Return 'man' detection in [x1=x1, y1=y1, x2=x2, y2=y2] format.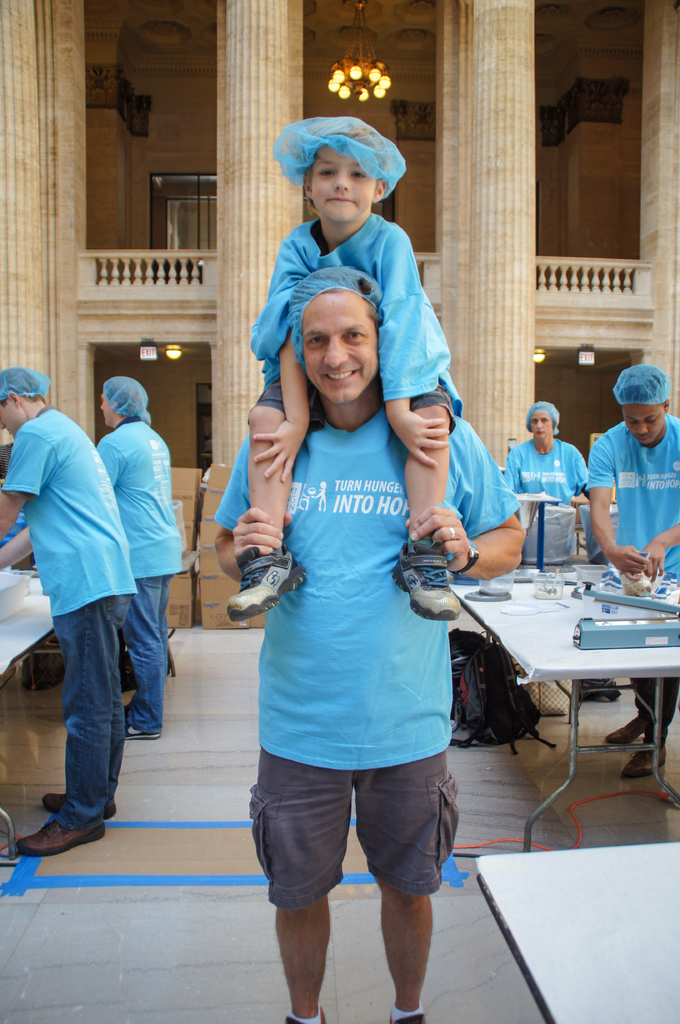
[x1=216, y1=262, x2=521, y2=1023].
